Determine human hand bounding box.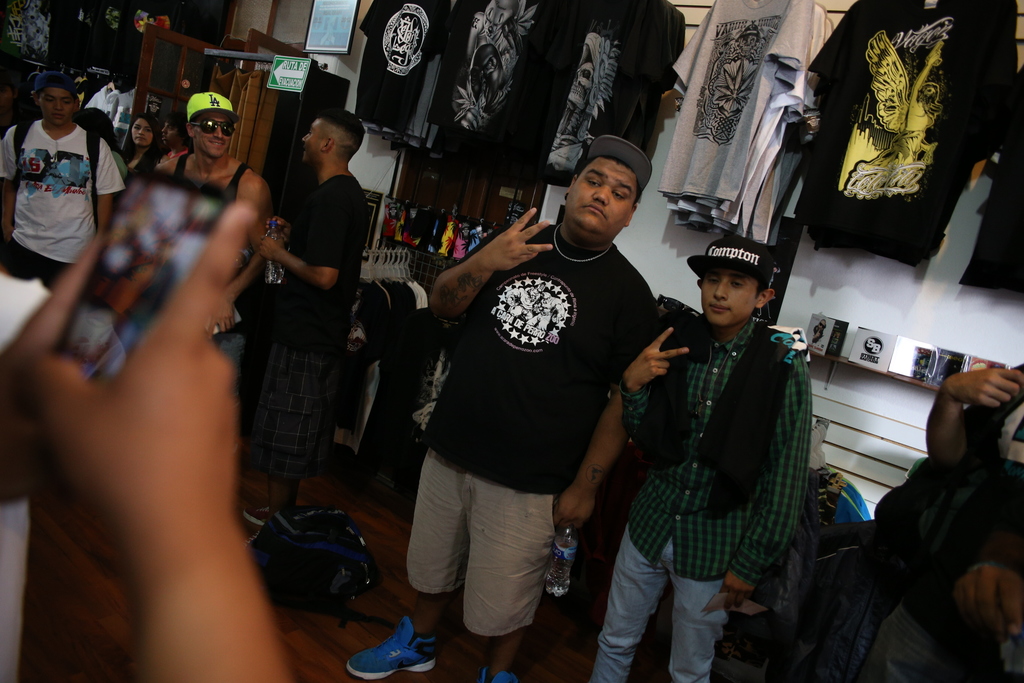
Determined: pyautogui.locateOnScreen(719, 570, 756, 611).
